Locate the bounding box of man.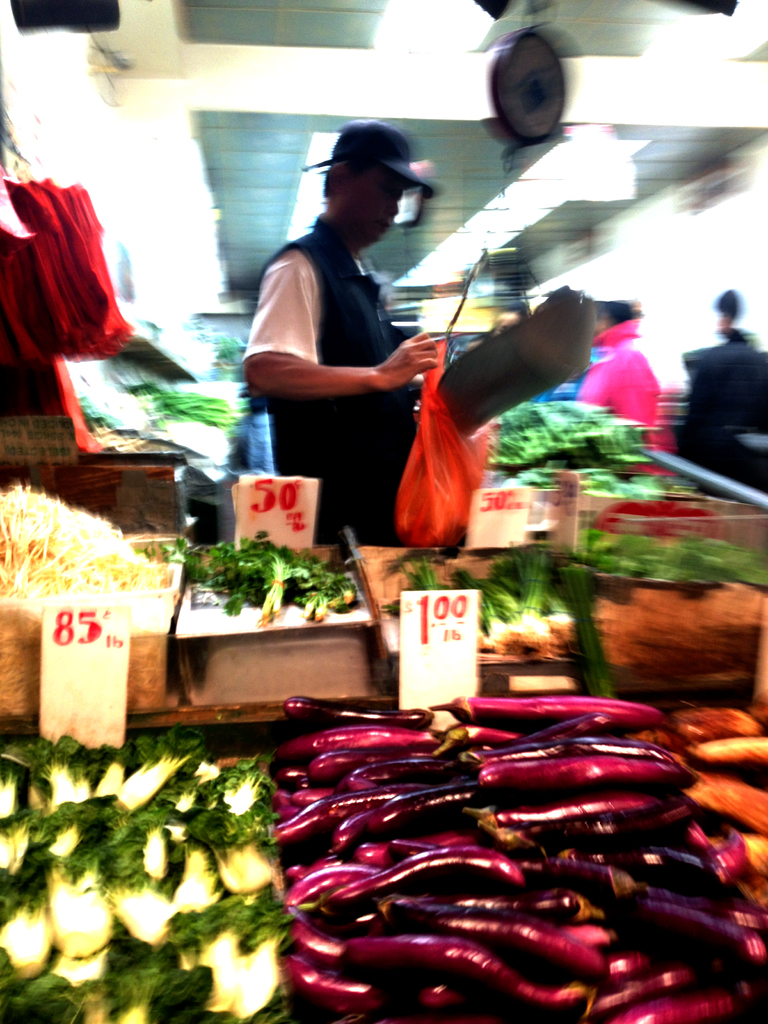
Bounding box: locate(252, 131, 474, 552).
